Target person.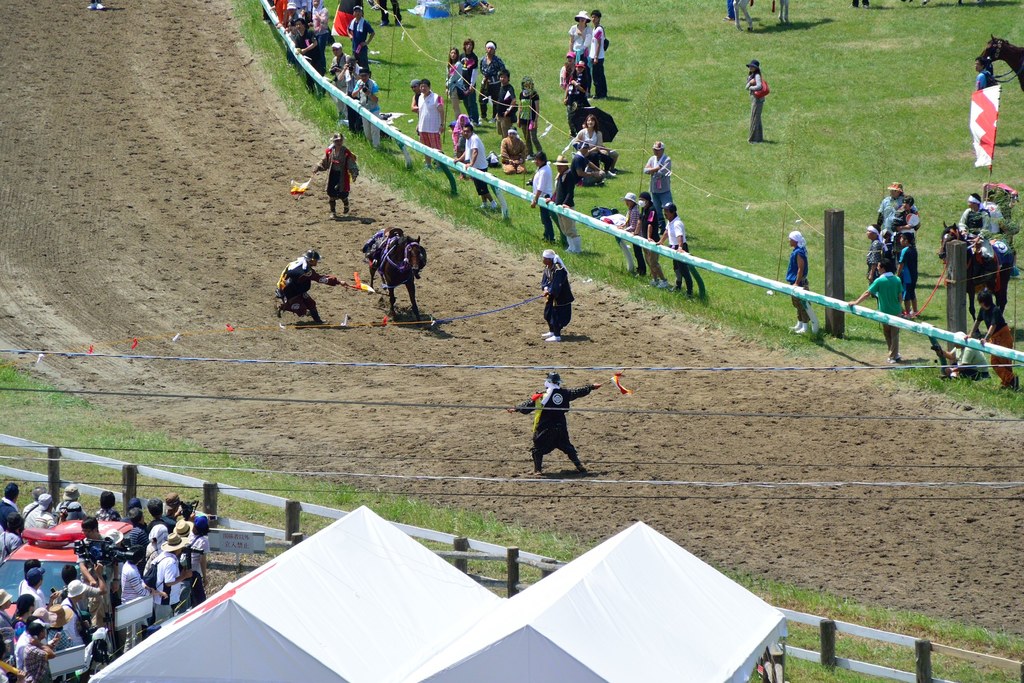
Target region: box(378, 0, 403, 28).
